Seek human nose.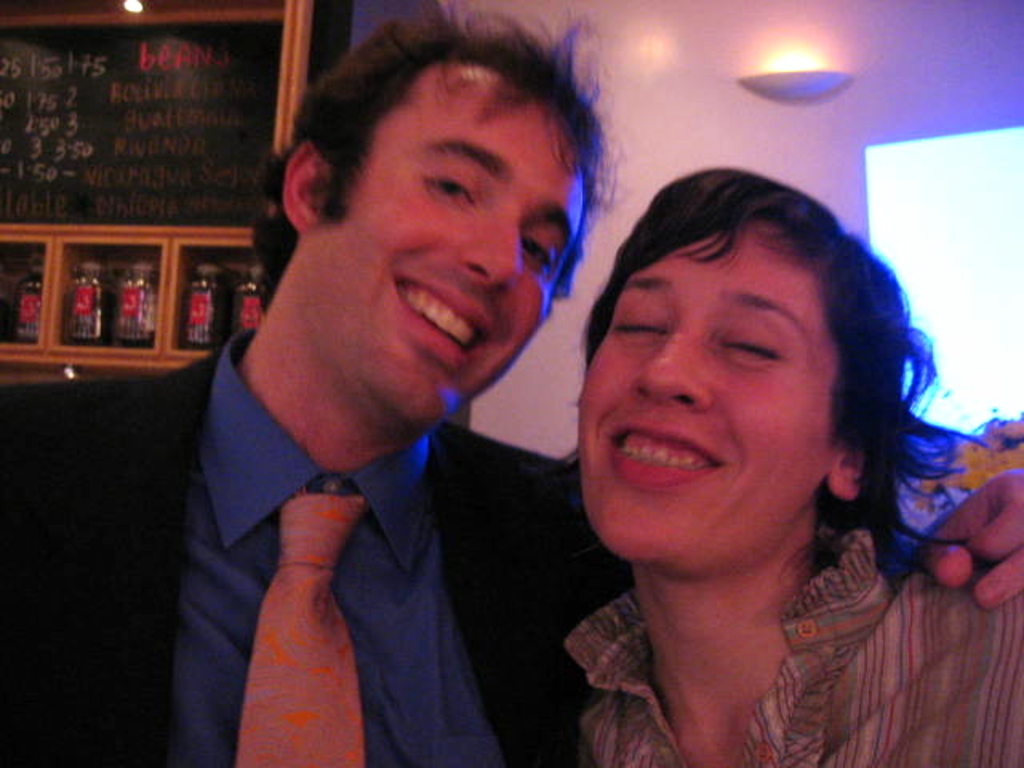
630:315:715:416.
